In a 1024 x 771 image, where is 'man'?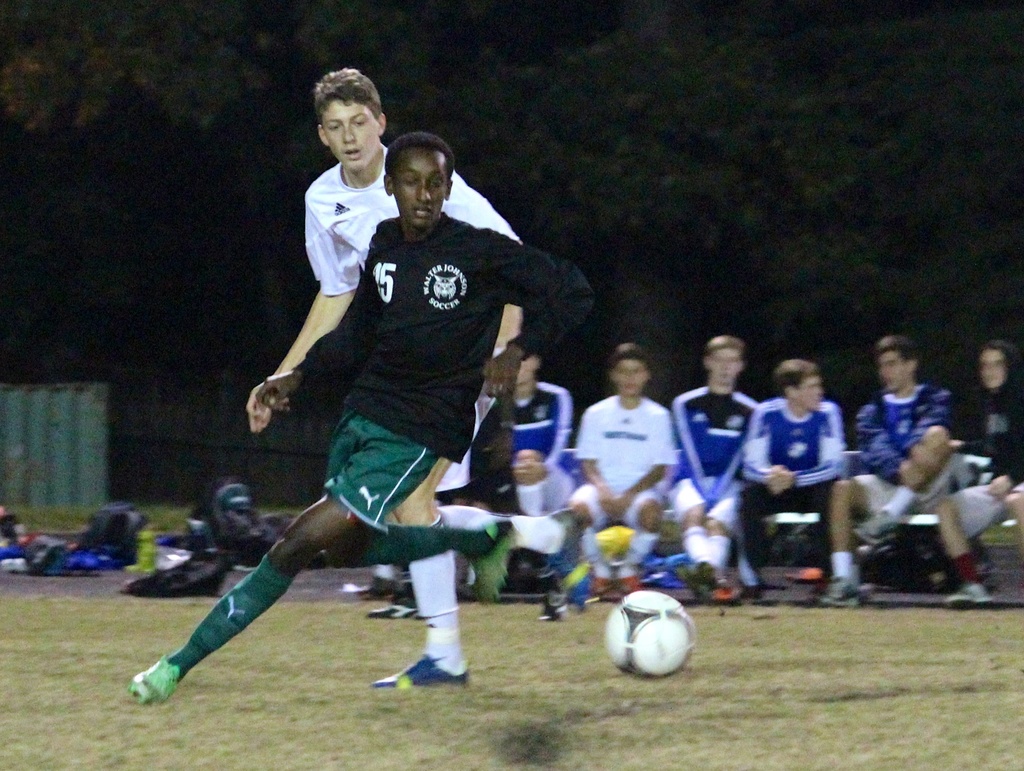
pyautogui.locateOnScreen(736, 356, 851, 608).
